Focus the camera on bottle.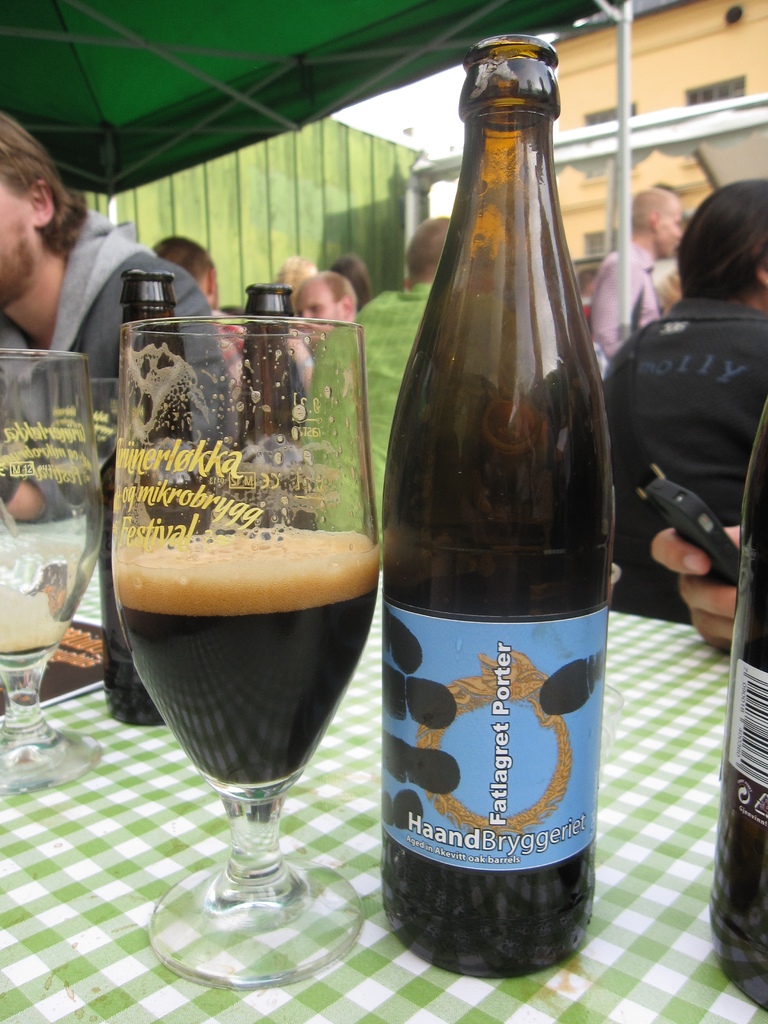
Focus region: (left=378, top=24, right=625, bottom=988).
